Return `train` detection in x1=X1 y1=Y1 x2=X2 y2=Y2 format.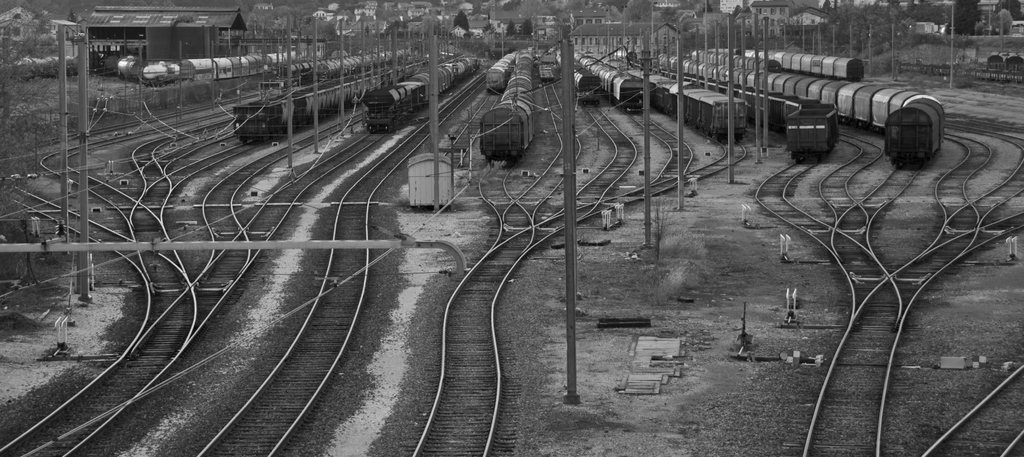
x1=230 y1=56 x2=426 y2=140.
